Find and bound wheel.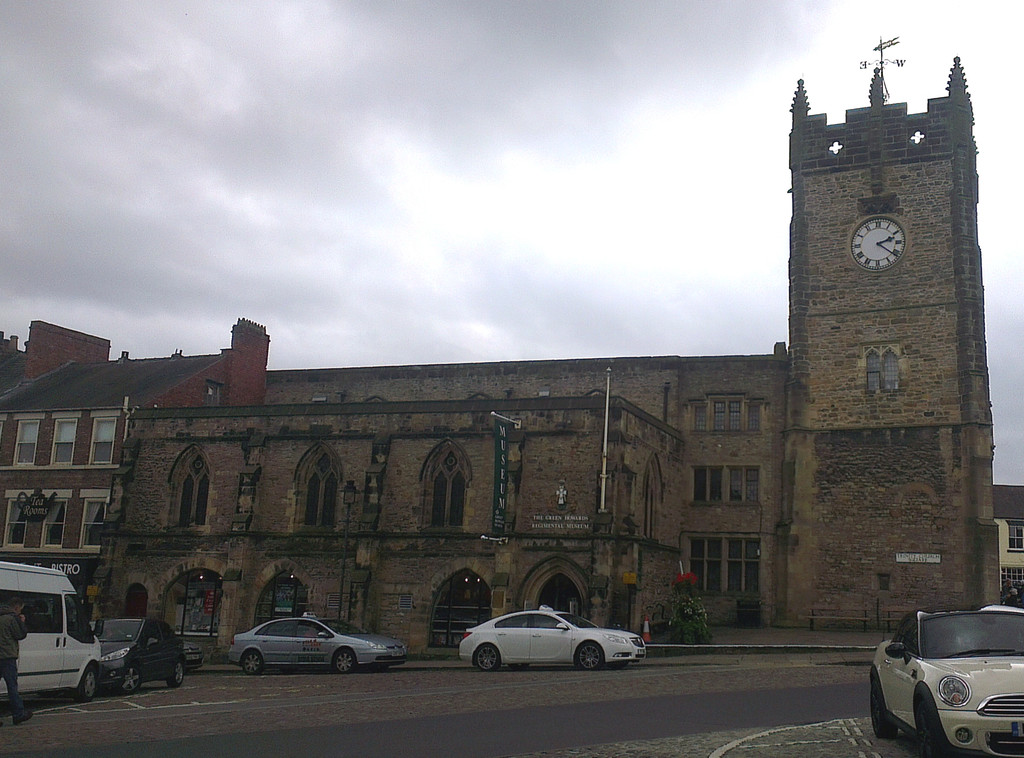
Bound: 115,666,148,695.
